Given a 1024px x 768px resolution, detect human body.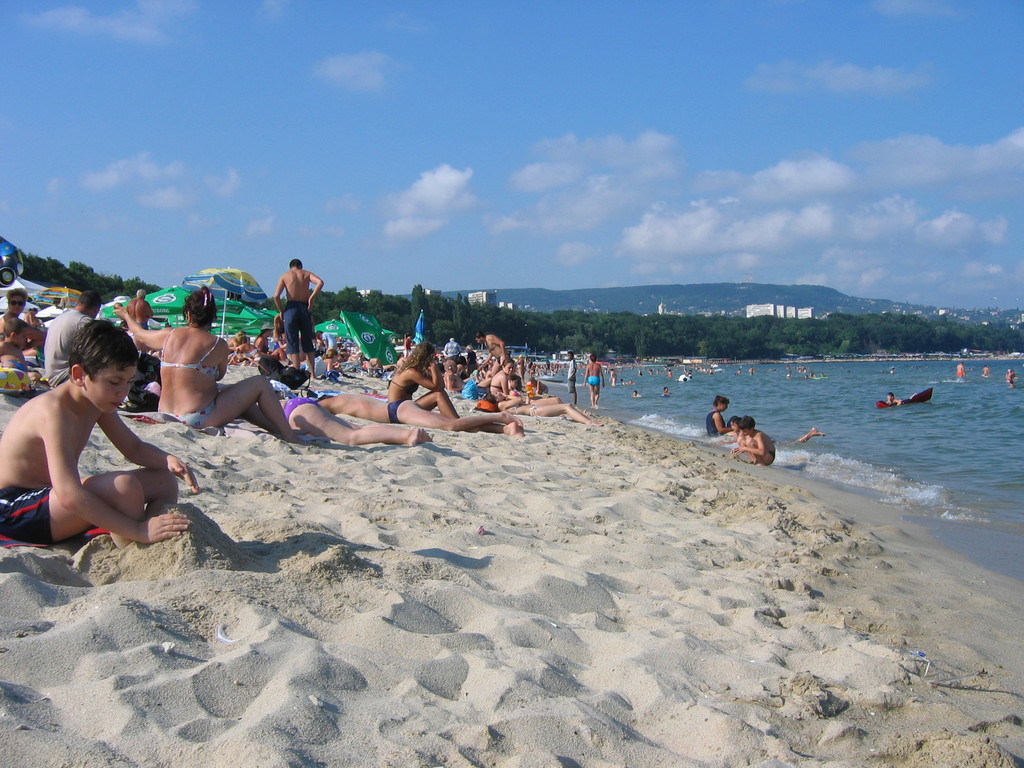
x1=312 y1=388 x2=520 y2=438.
